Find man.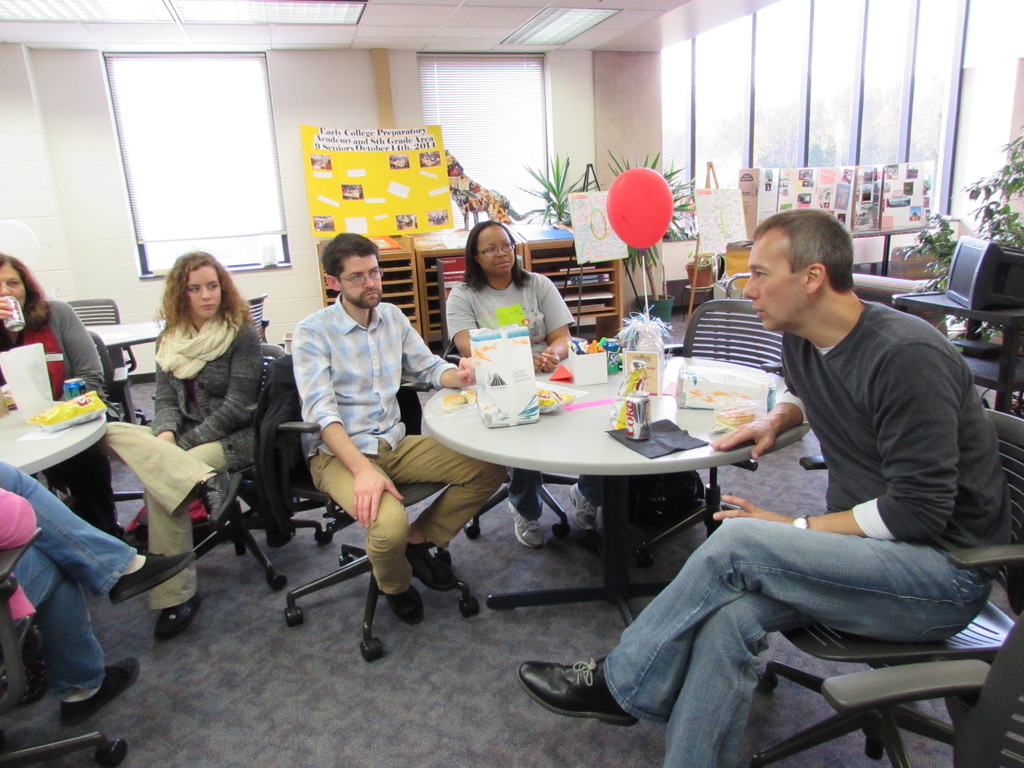
516,207,1005,767.
